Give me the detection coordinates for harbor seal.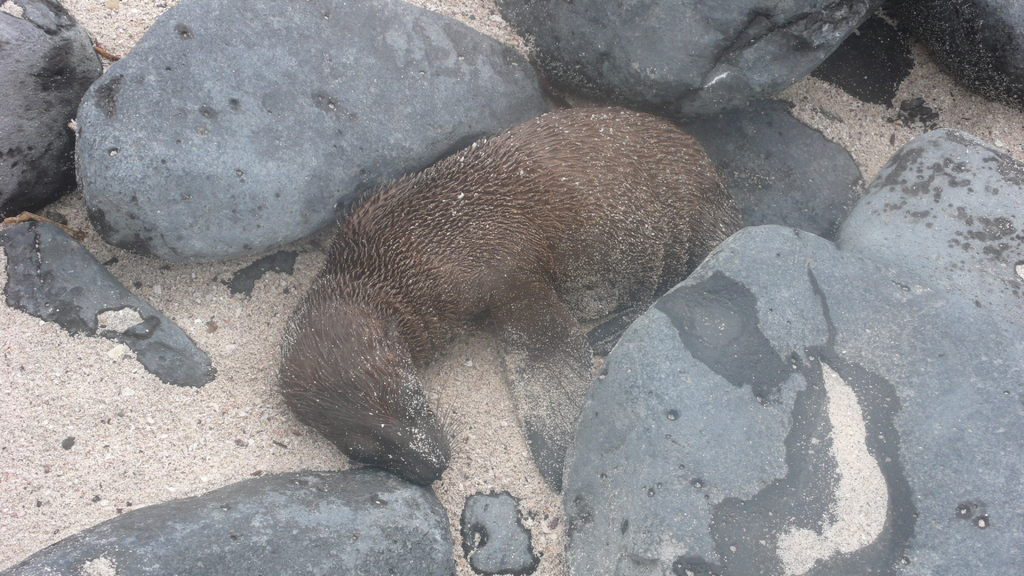
[left=220, top=103, right=765, bottom=536].
